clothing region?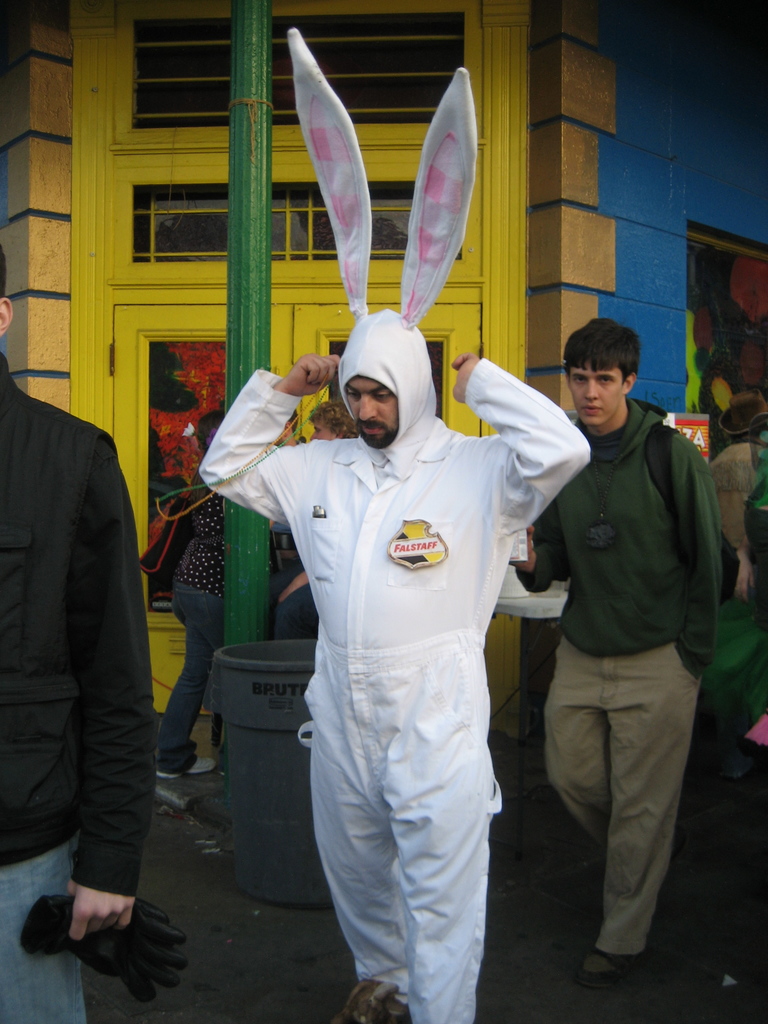
left=520, top=313, right=738, bottom=974
